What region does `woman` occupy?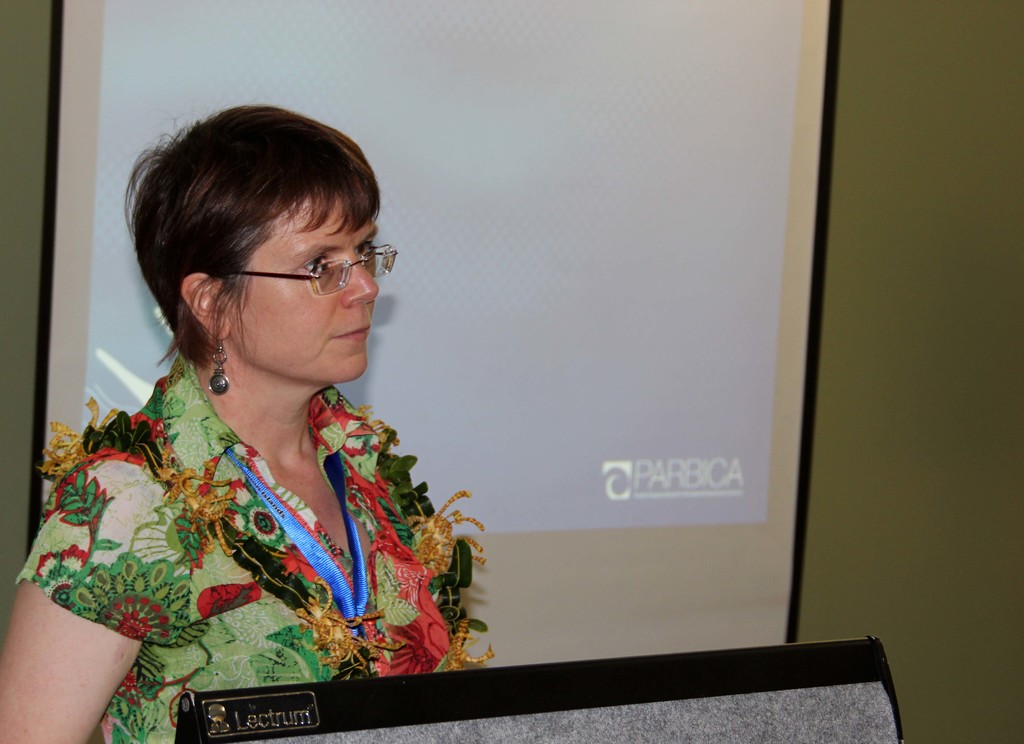
x1=28, y1=118, x2=501, y2=700.
